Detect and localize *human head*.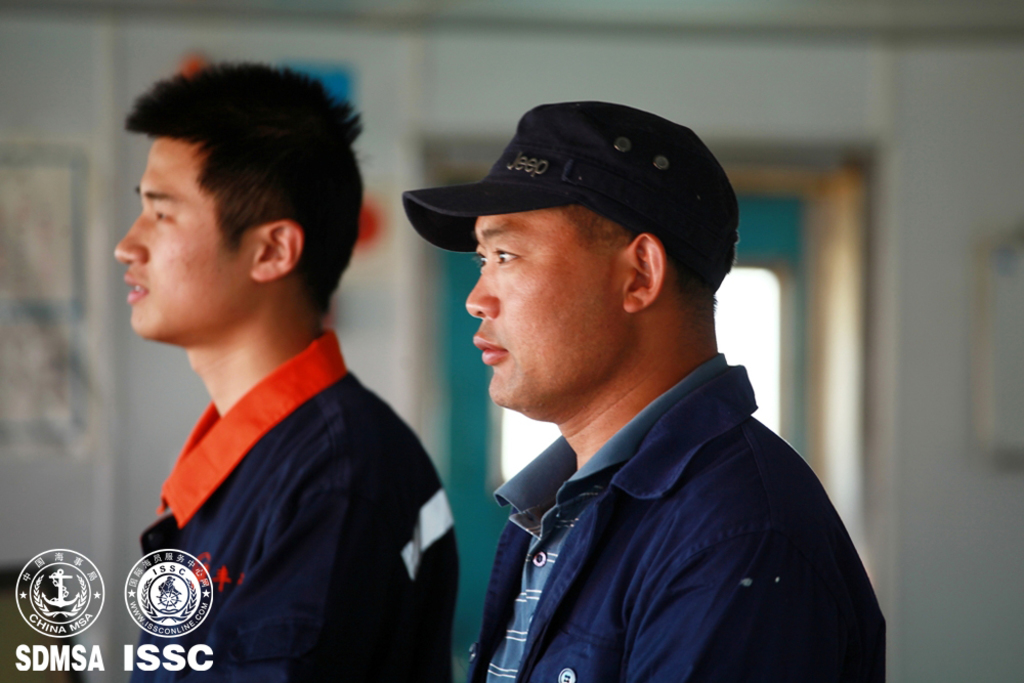
Localized at [x1=396, y1=96, x2=753, y2=418].
